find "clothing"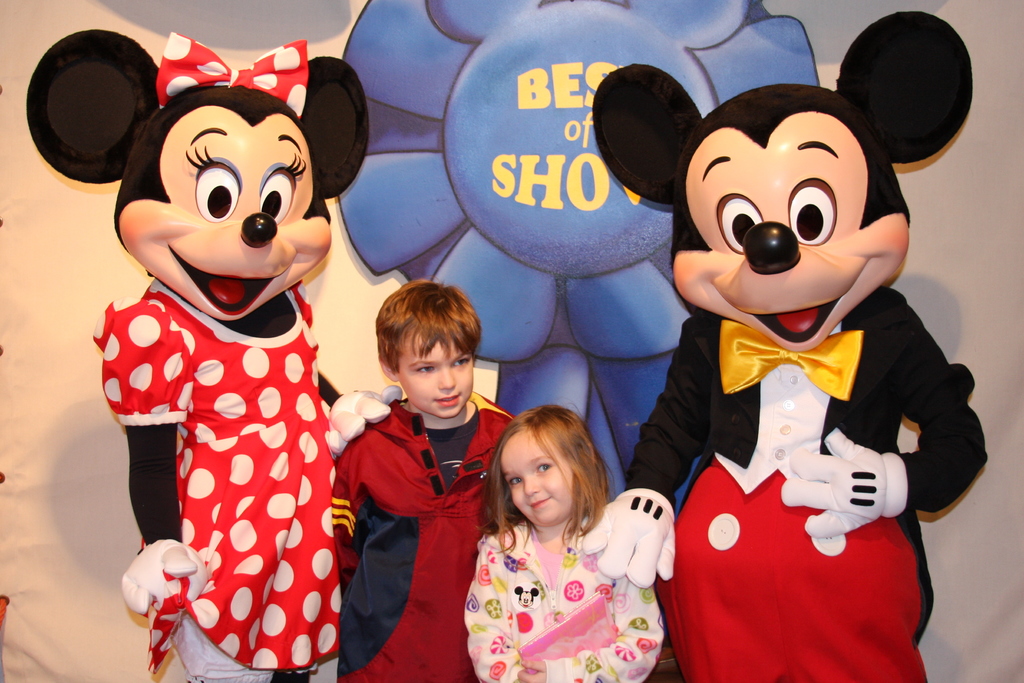
330/392/518/682
